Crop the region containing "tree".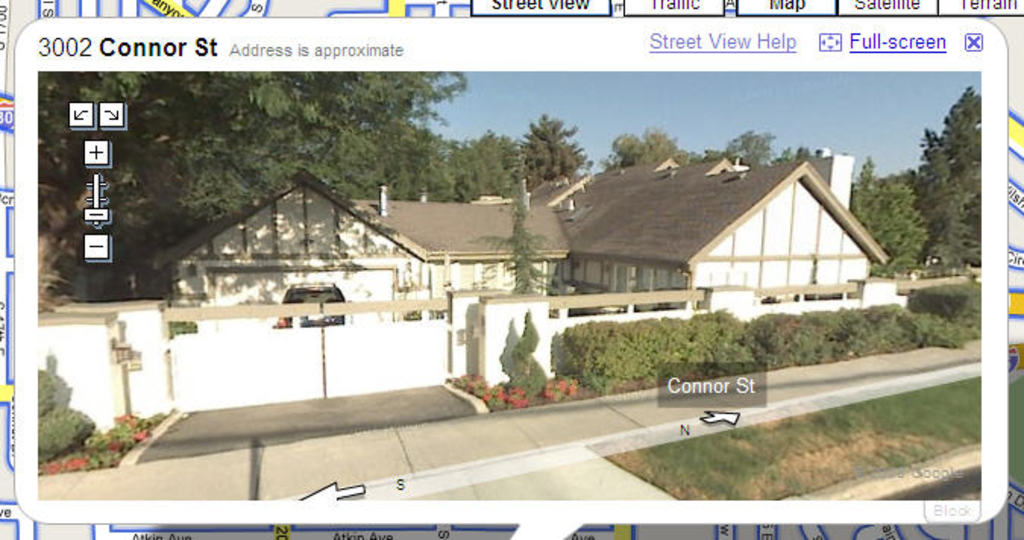
Crop region: [left=913, top=86, right=980, bottom=268].
